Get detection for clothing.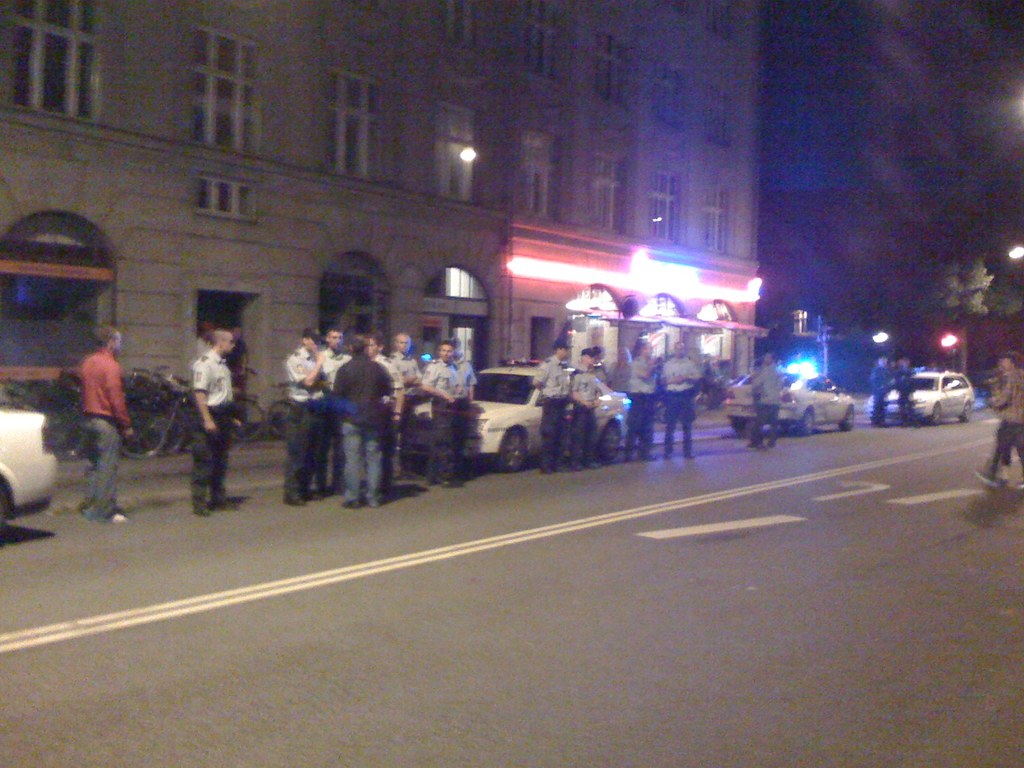
Detection: [left=751, top=369, right=785, bottom=437].
